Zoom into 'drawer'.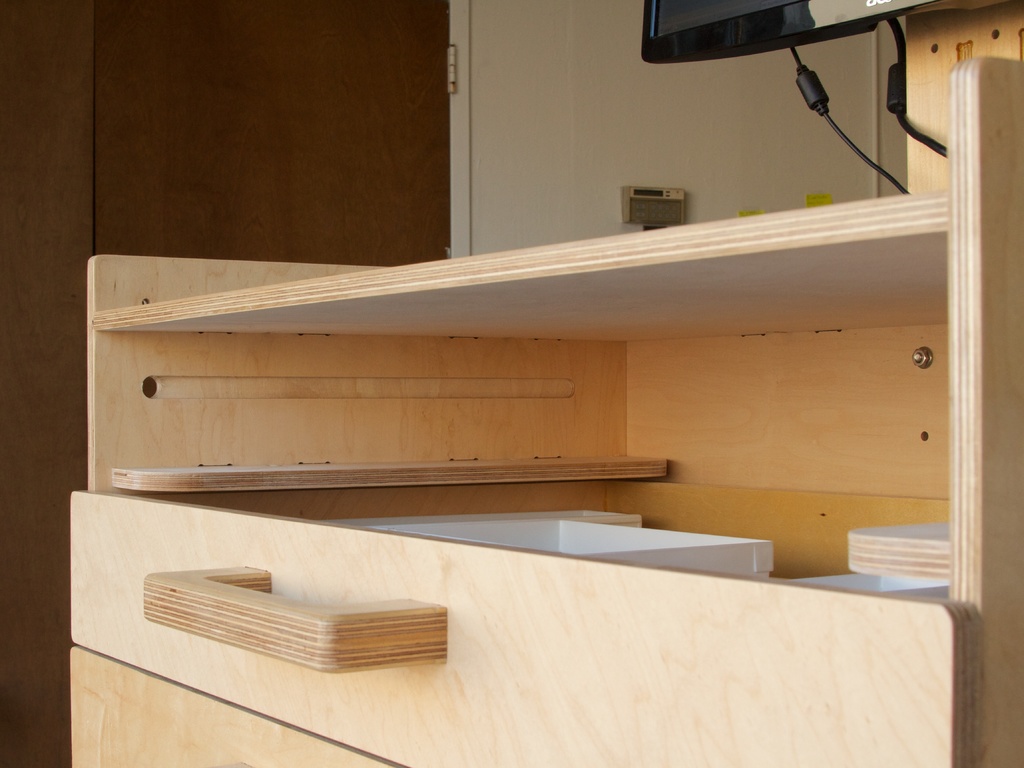
Zoom target: {"left": 102, "top": 170, "right": 993, "bottom": 603}.
